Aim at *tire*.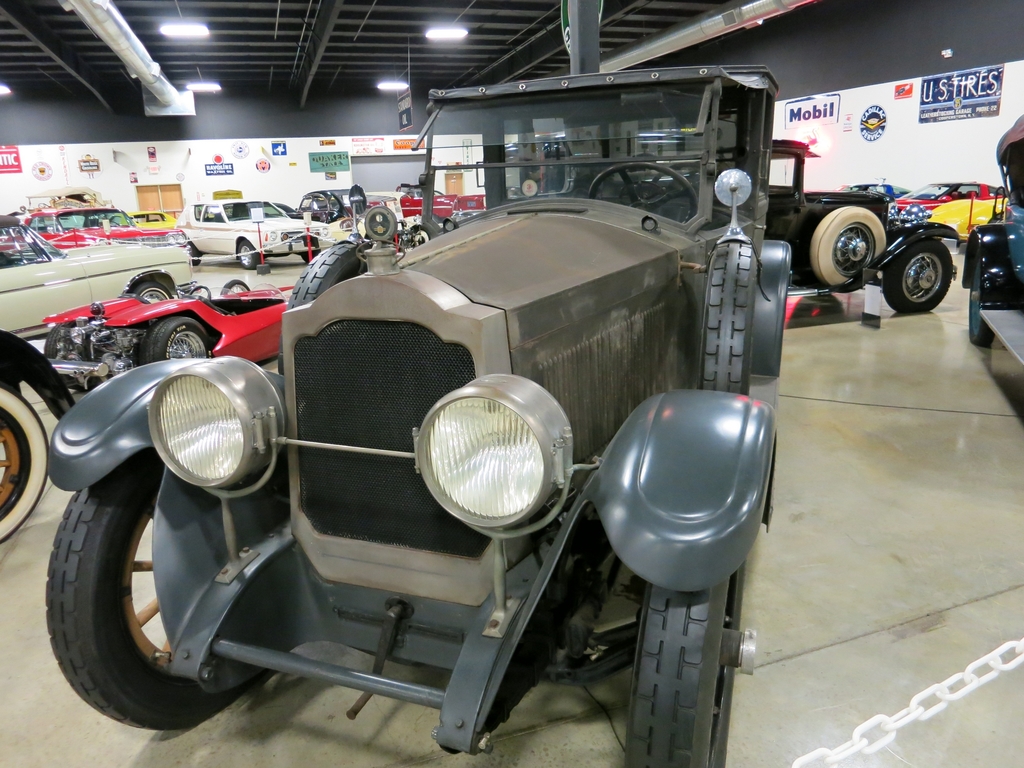
Aimed at rect(890, 223, 975, 311).
